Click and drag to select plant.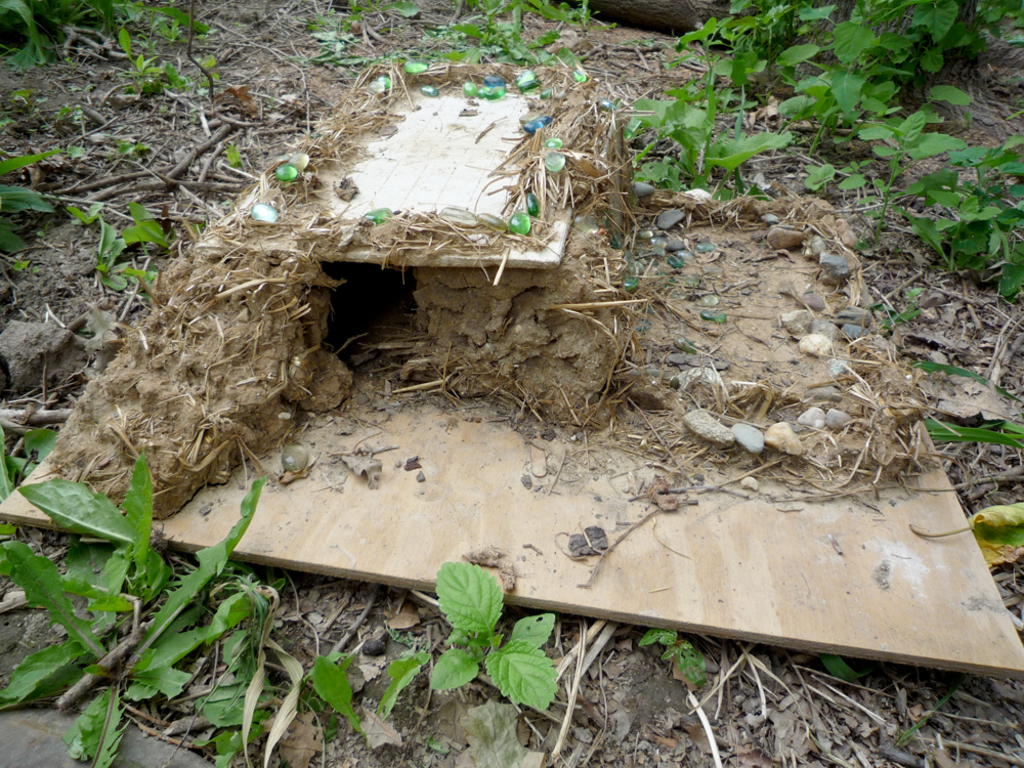
Selection: Rect(0, 0, 223, 93).
